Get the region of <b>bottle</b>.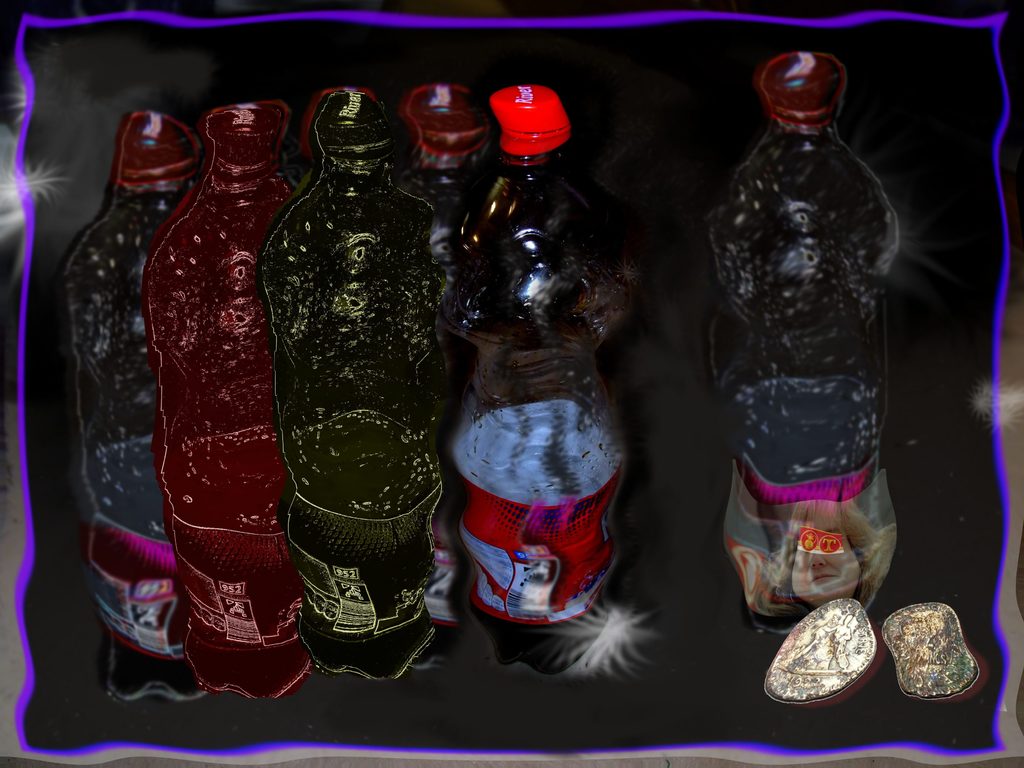
390/76/501/237.
